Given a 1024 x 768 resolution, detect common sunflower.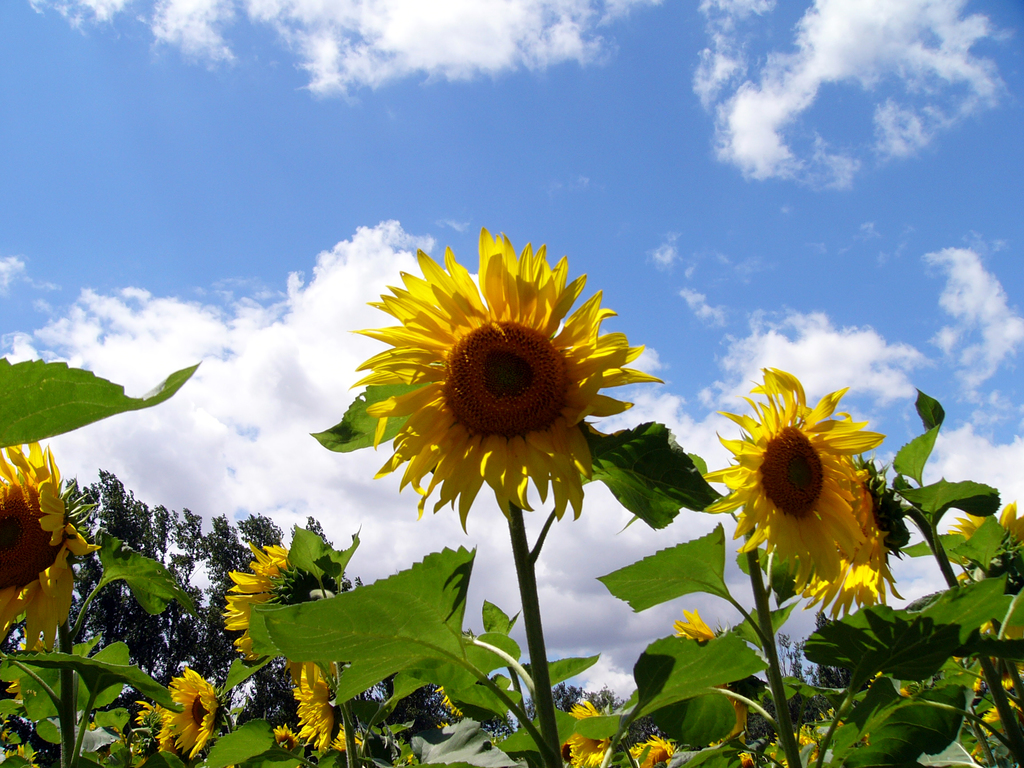
left=557, top=696, right=613, bottom=767.
